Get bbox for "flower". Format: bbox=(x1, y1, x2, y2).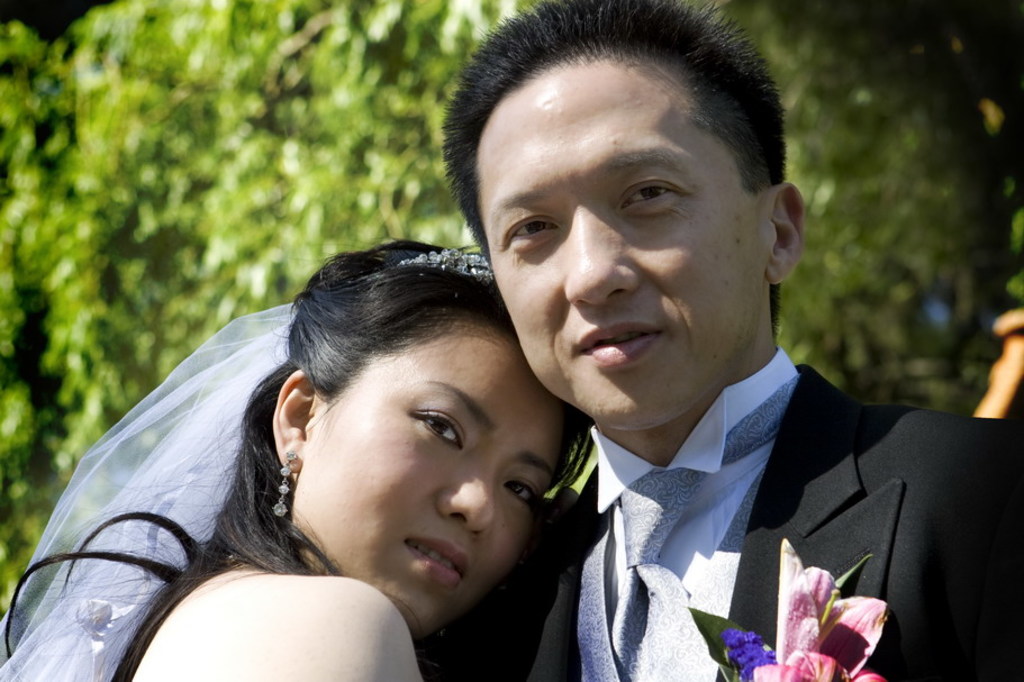
bbox=(742, 553, 913, 670).
